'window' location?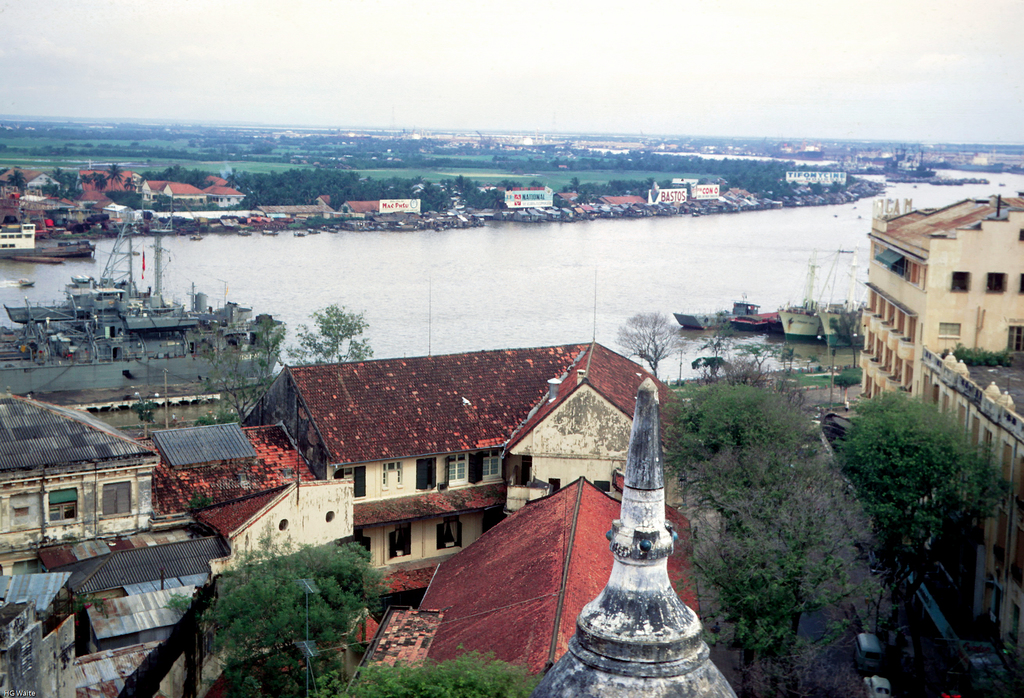
(343, 467, 365, 496)
